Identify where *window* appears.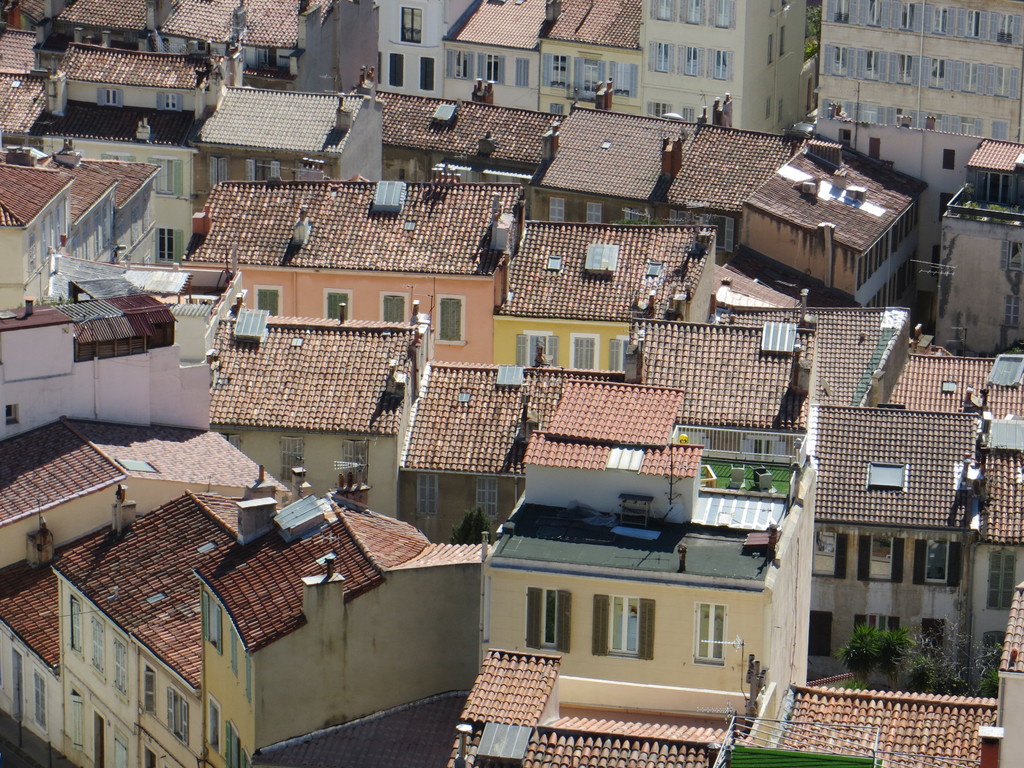
Appears at detection(646, 103, 670, 116).
